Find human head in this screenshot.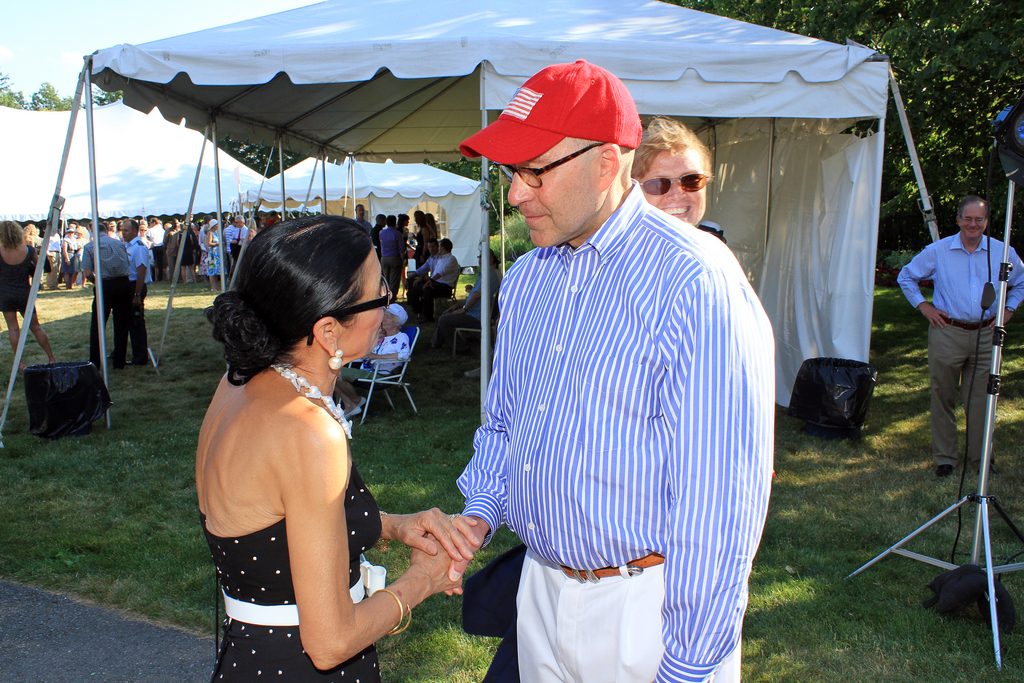
The bounding box for human head is (x1=630, y1=115, x2=712, y2=224).
